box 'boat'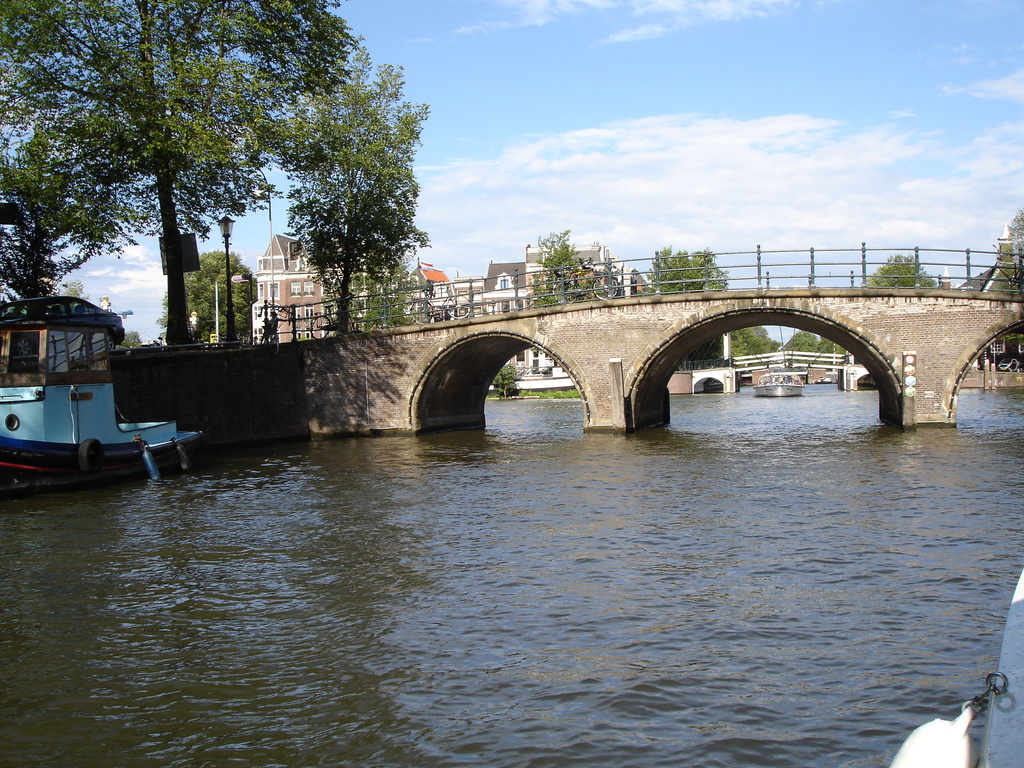
{"x1": 753, "y1": 322, "x2": 812, "y2": 399}
